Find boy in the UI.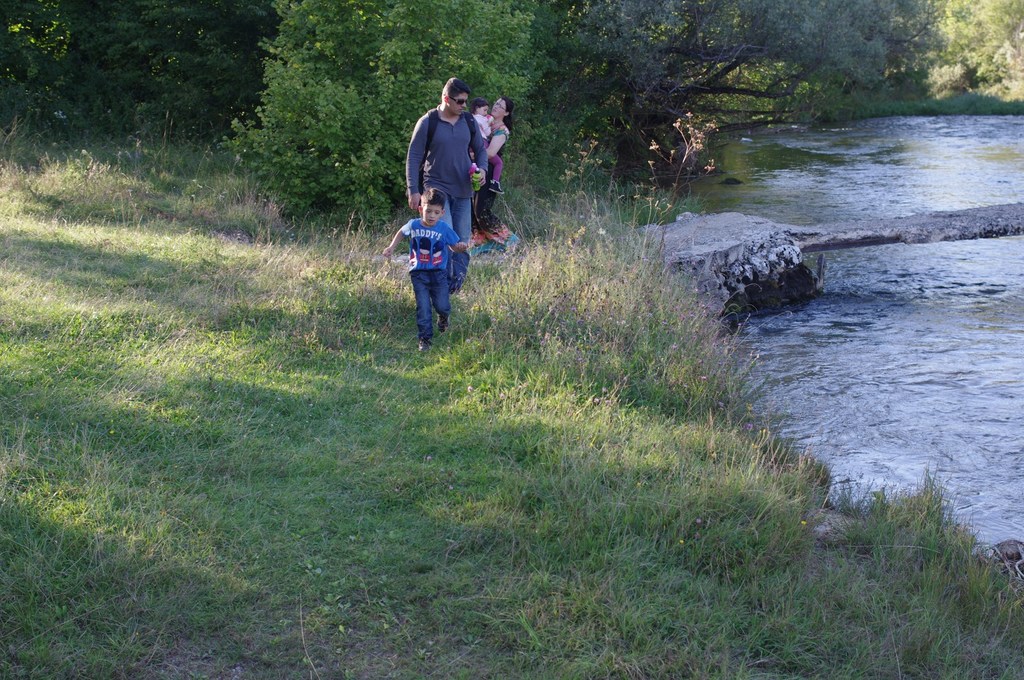
UI element at [383, 187, 480, 350].
